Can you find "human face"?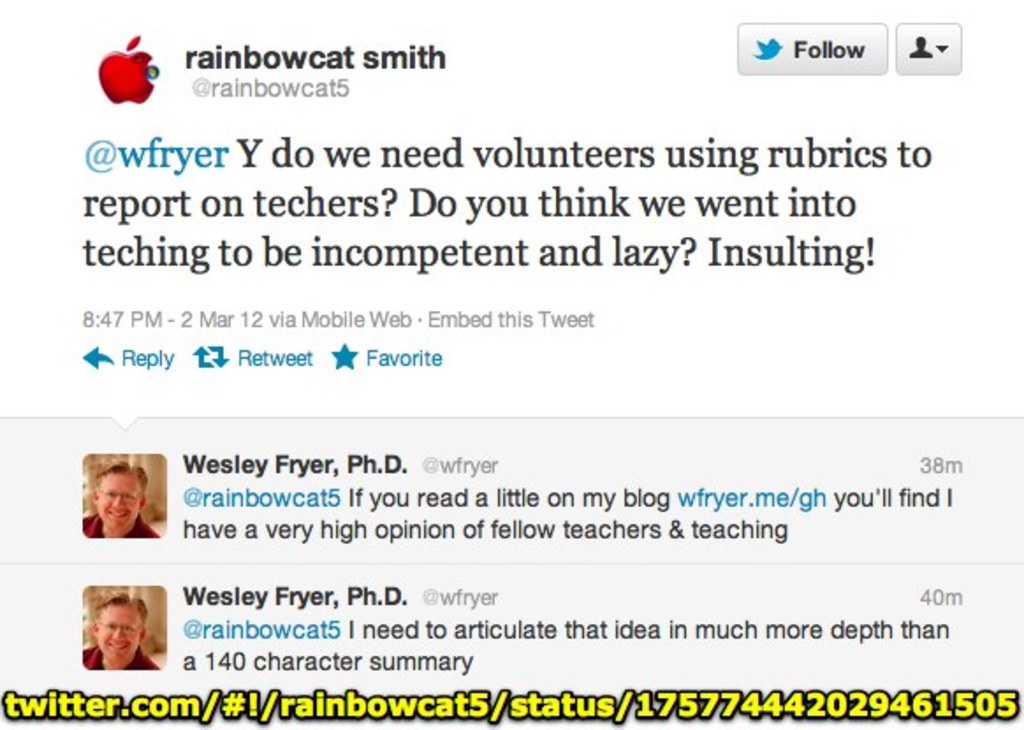
Yes, bounding box: {"x1": 93, "y1": 602, "x2": 143, "y2": 665}.
